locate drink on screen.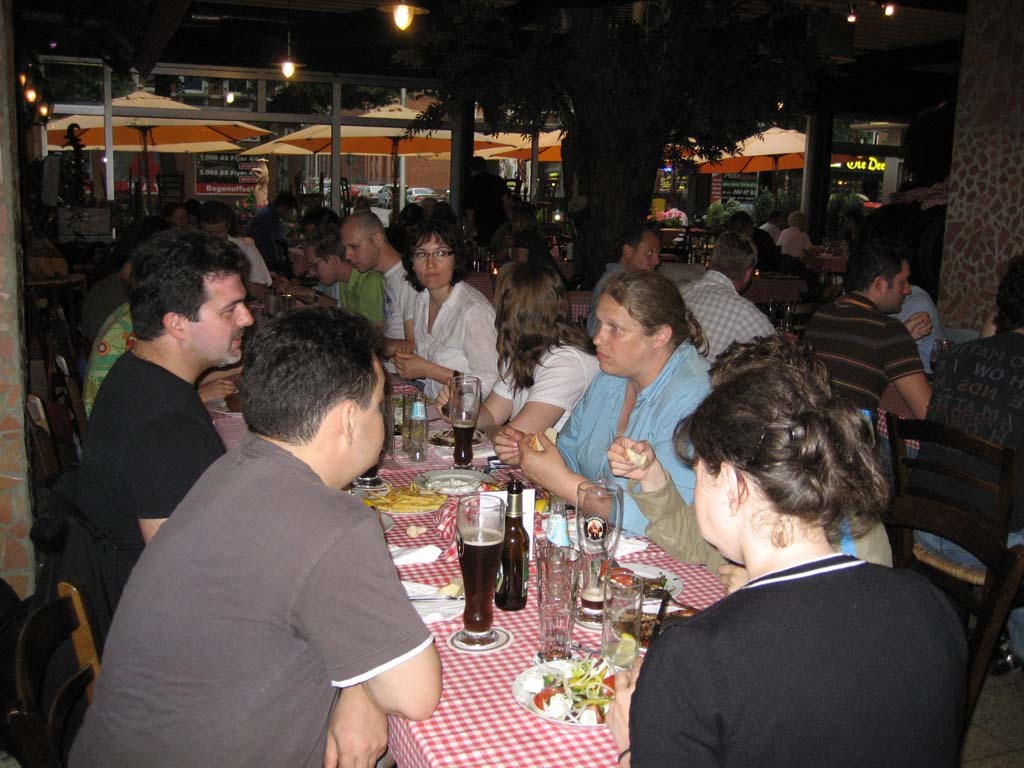
On screen at [left=489, top=480, right=526, bottom=611].
